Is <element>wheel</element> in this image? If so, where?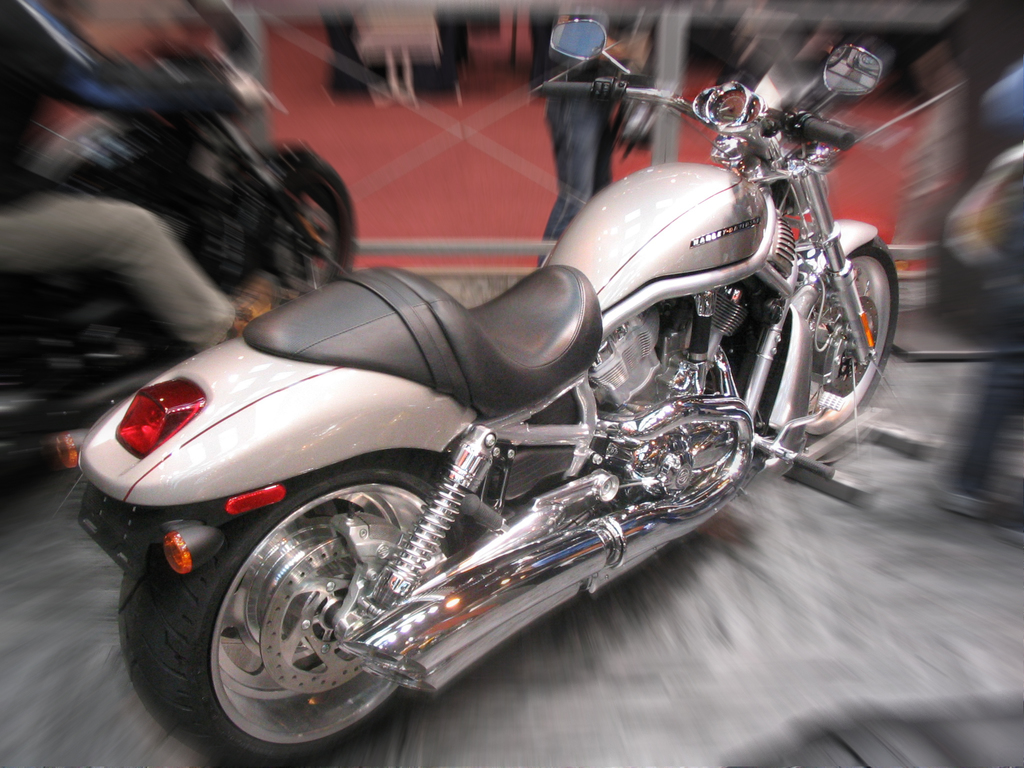
Yes, at {"x1": 298, "y1": 156, "x2": 352, "y2": 294}.
